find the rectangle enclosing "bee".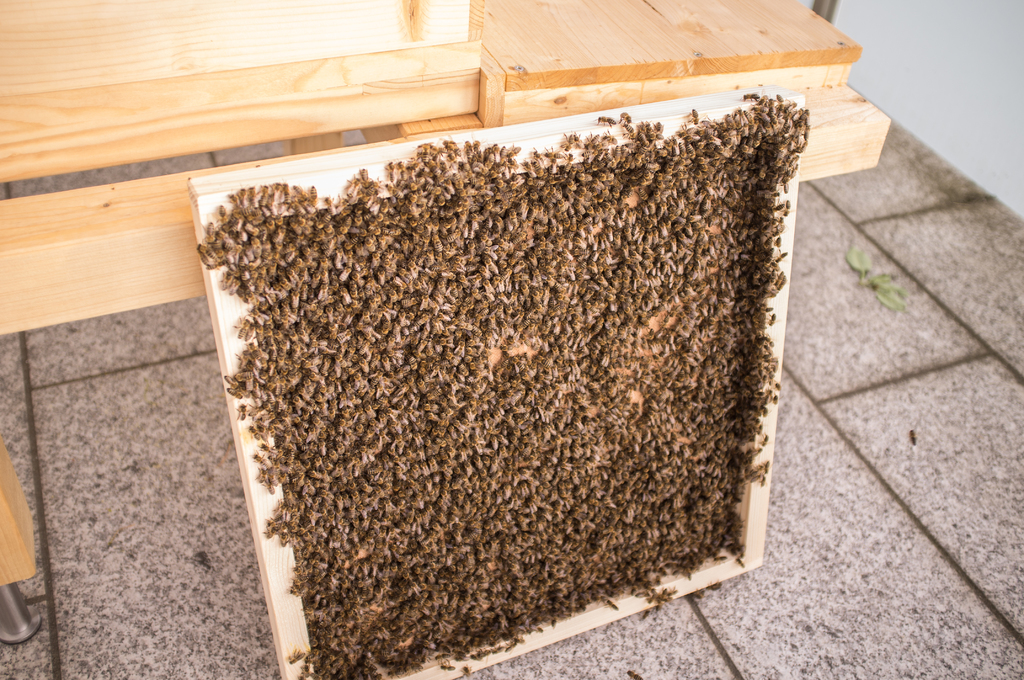
<region>687, 137, 694, 157</region>.
